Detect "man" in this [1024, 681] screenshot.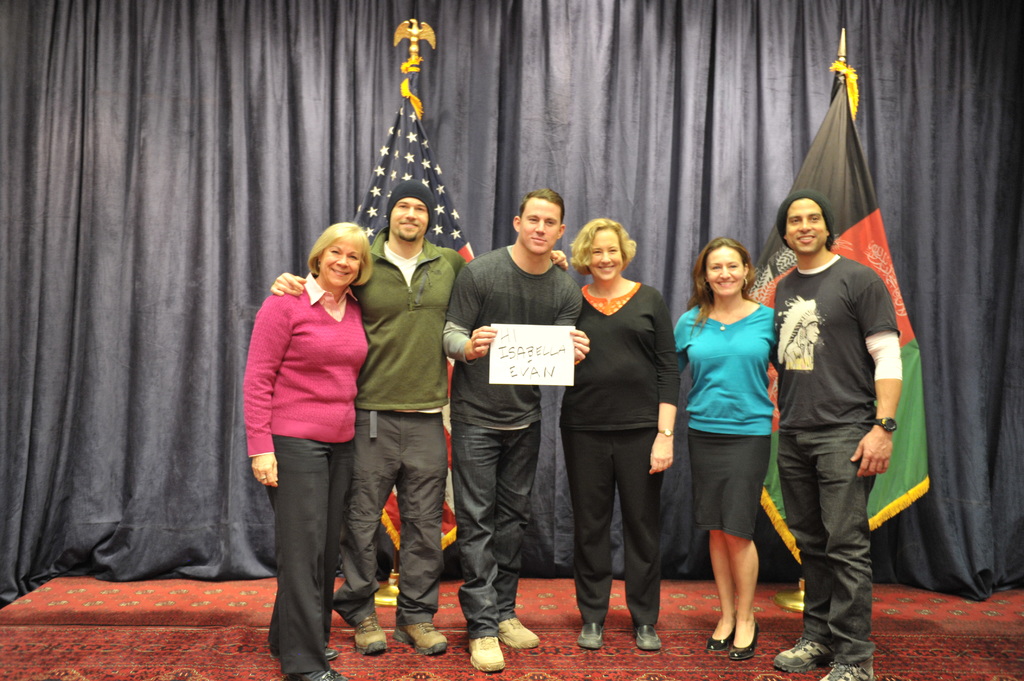
Detection: [775, 192, 896, 680].
